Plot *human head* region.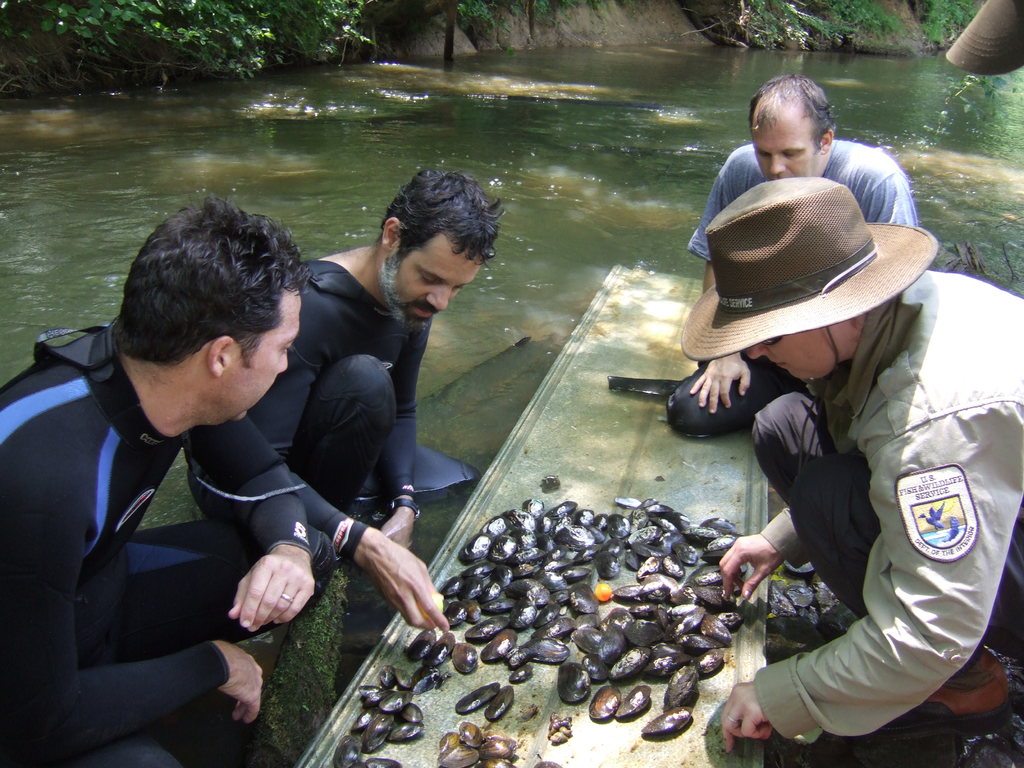
Plotted at [749, 76, 830, 176].
